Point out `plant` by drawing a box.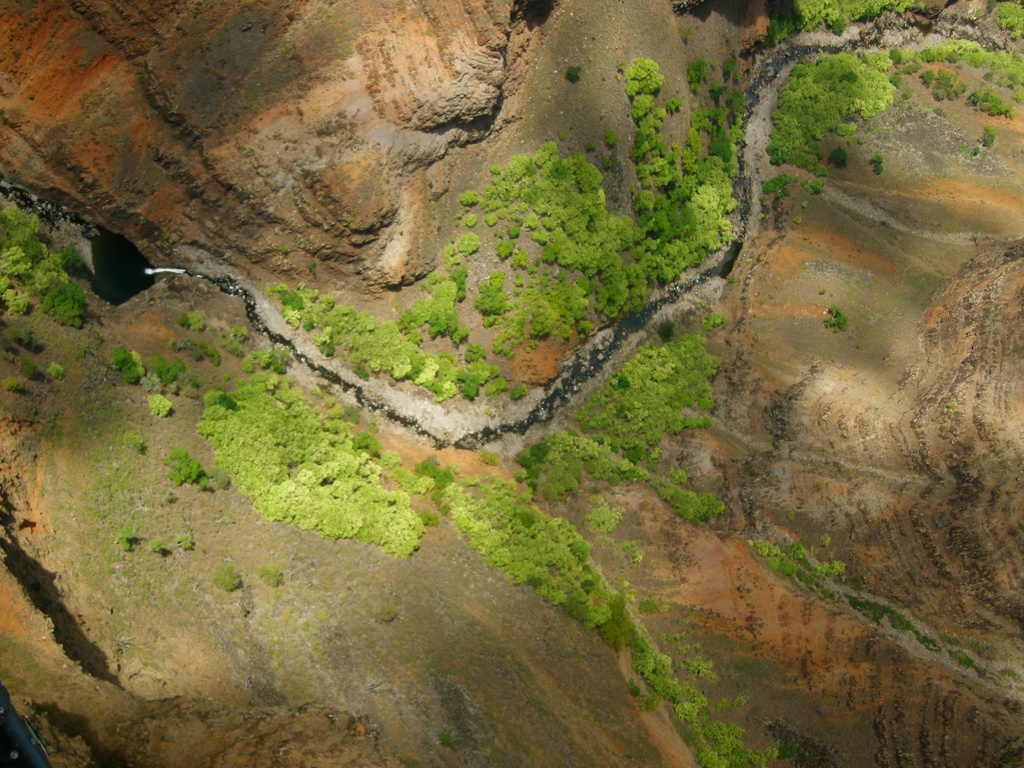
(x1=795, y1=212, x2=805, y2=226).
